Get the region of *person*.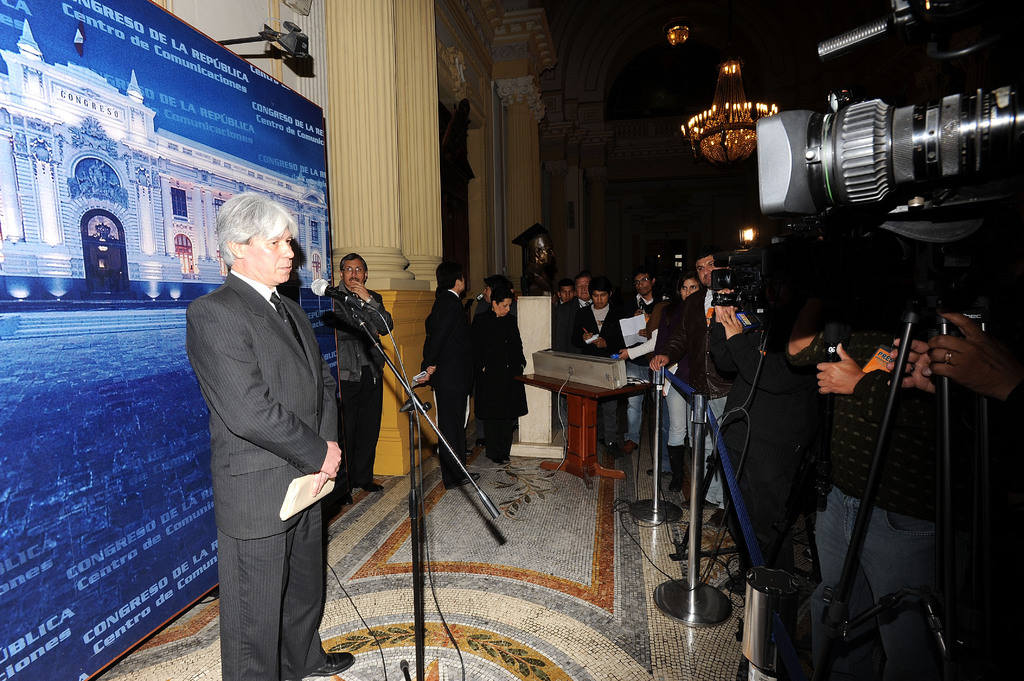
(666, 262, 731, 486).
